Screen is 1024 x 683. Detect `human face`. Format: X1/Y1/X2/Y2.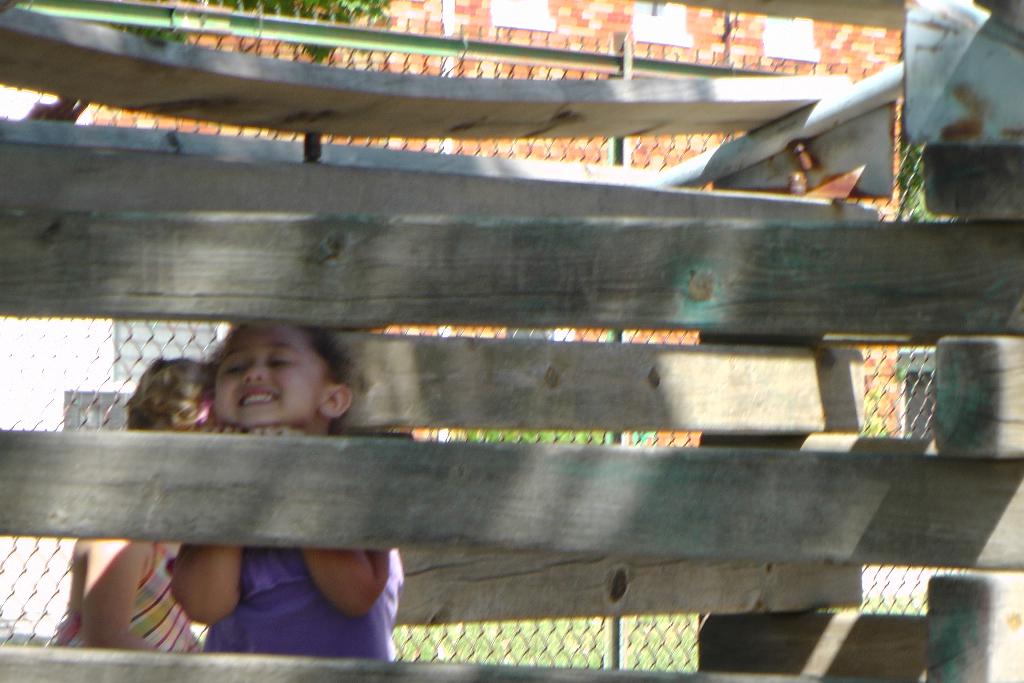
211/319/330/428.
